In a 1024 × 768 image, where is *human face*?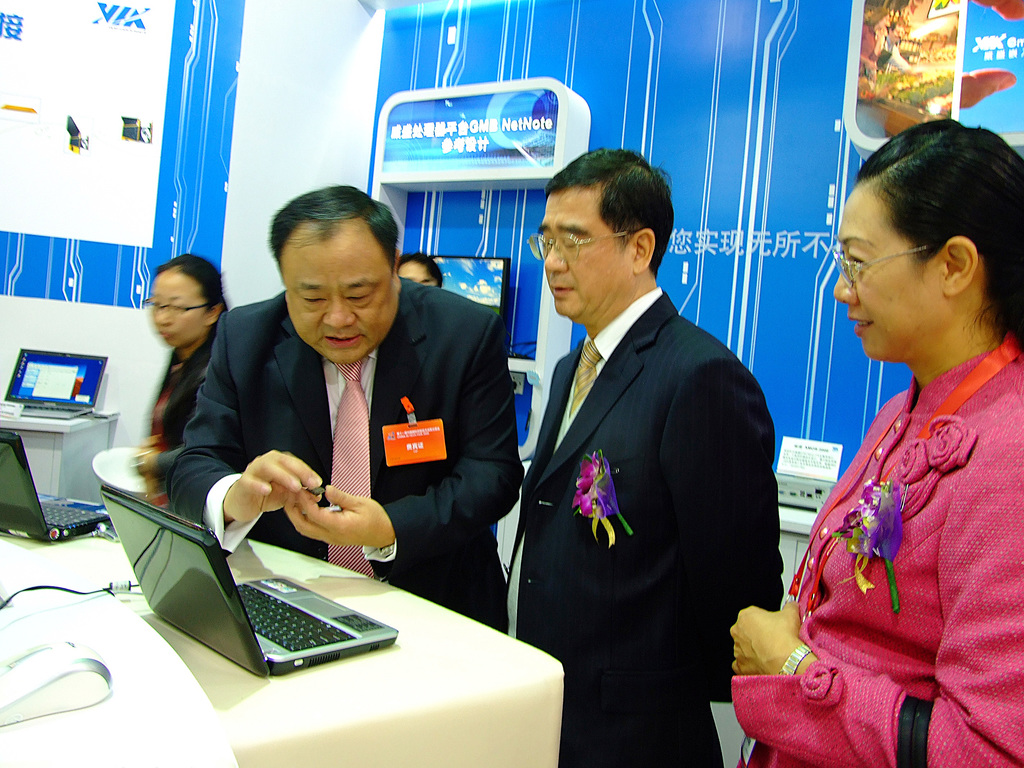
bbox(146, 269, 209, 351).
